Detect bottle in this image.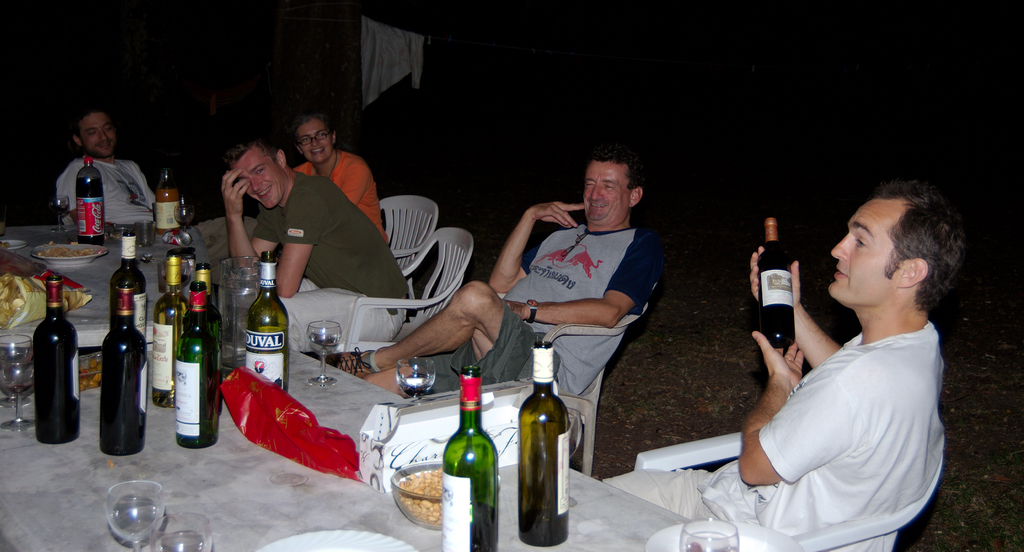
Detection: x1=433, y1=377, x2=496, y2=535.
